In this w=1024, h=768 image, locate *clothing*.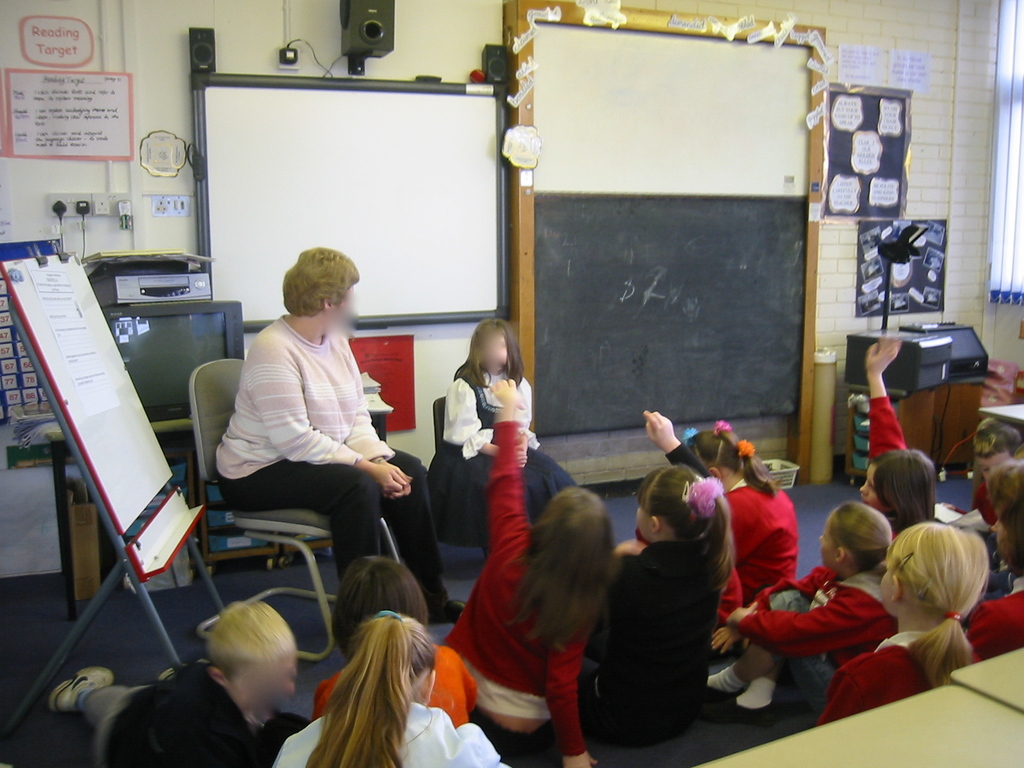
Bounding box: (left=430, top=362, right=582, bottom=554).
